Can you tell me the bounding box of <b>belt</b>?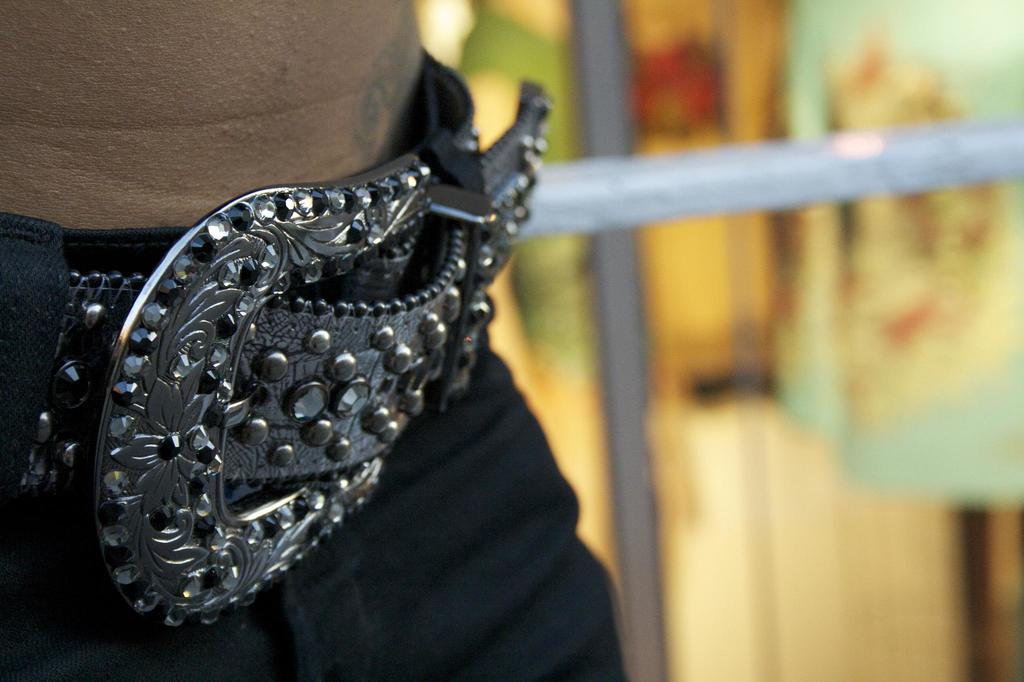
{"left": 0, "top": 45, "right": 549, "bottom": 624}.
